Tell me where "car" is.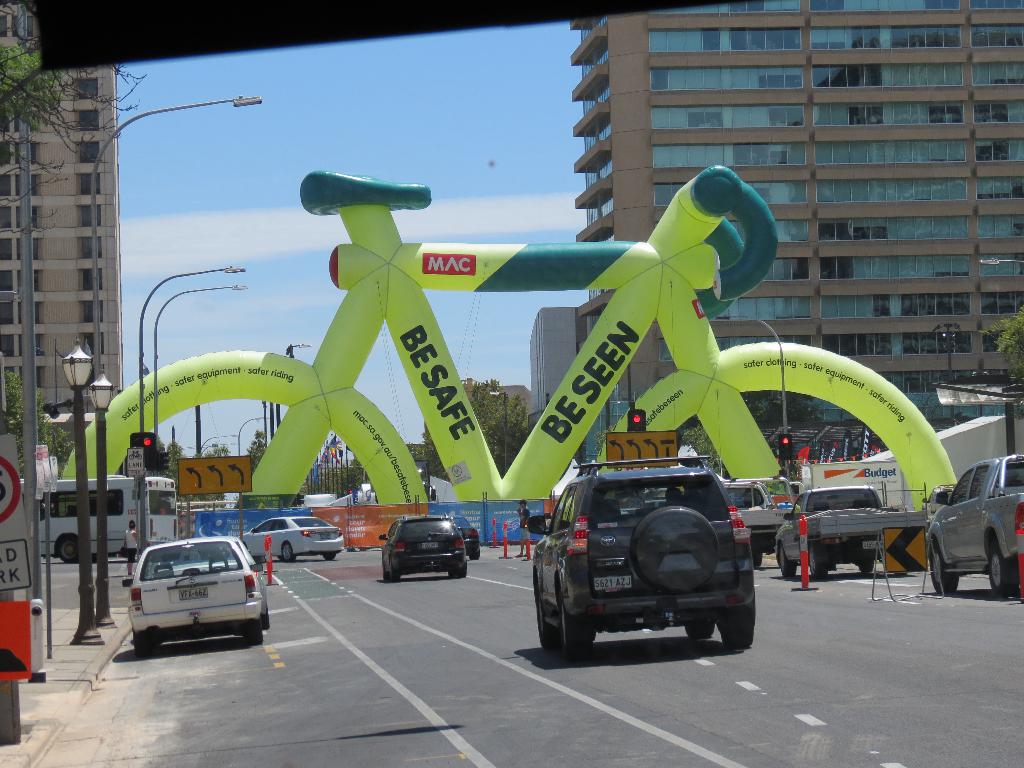
"car" is at (149, 537, 267, 630).
